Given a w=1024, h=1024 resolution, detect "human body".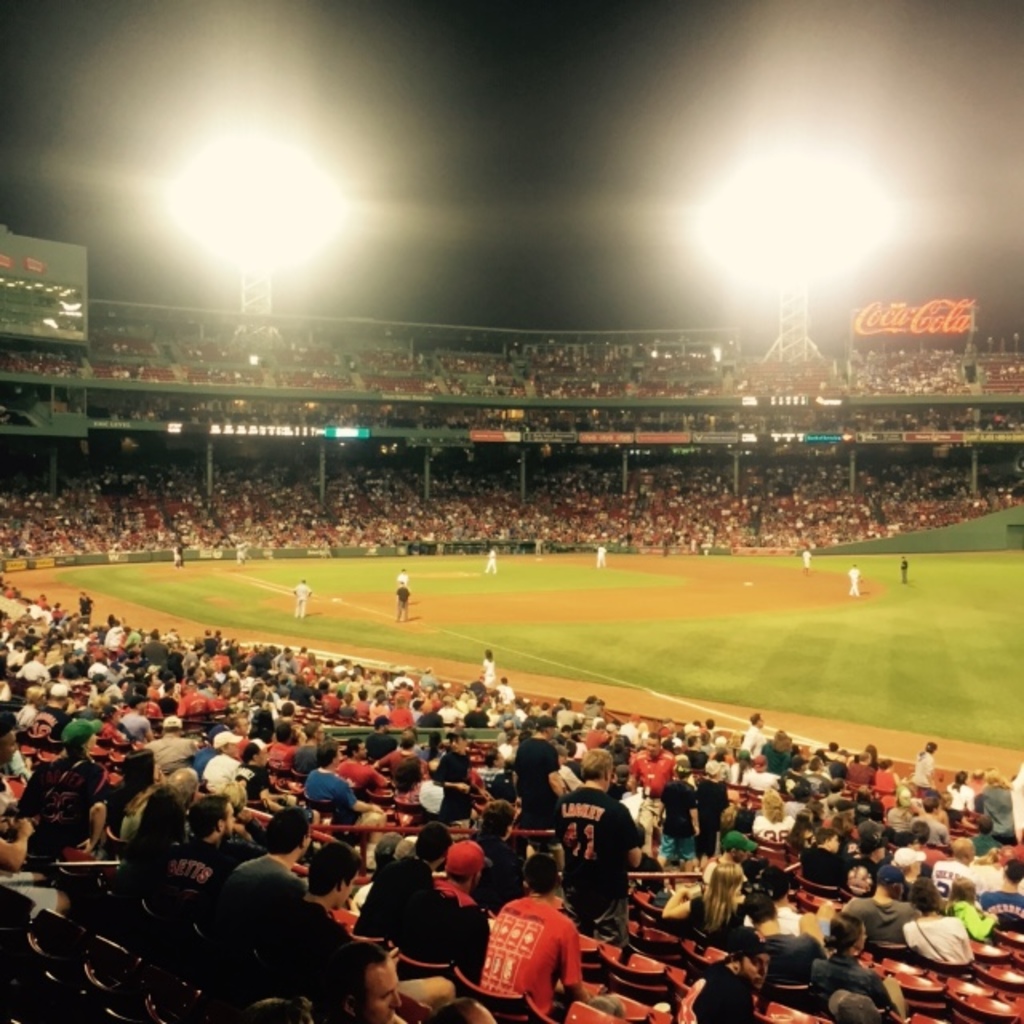
<region>291, 581, 317, 619</region>.
